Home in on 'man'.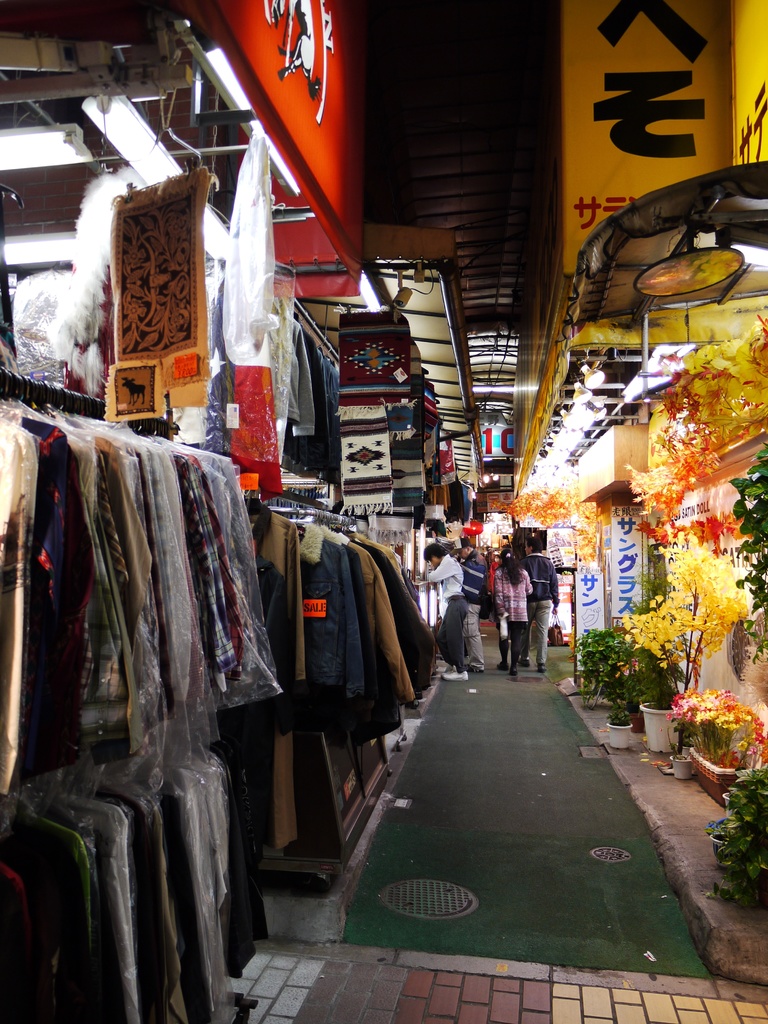
Homed in at box(447, 533, 493, 673).
